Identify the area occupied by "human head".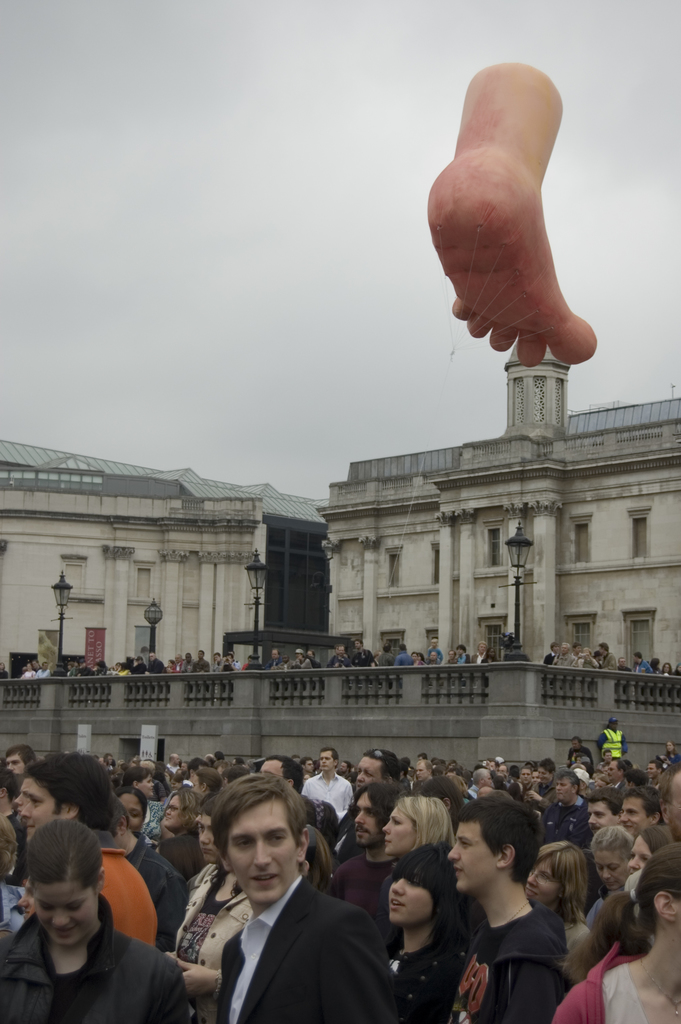
Area: {"x1": 429, "y1": 650, "x2": 439, "y2": 660}.
